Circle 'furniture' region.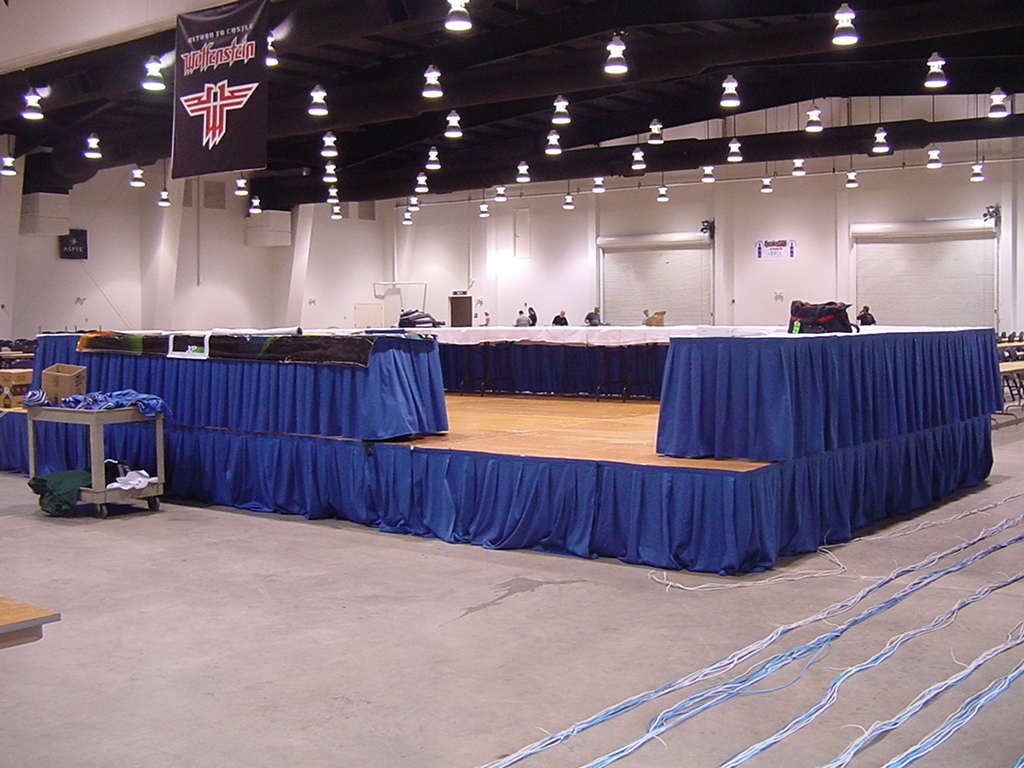
Region: locate(26, 399, 162, 517).
